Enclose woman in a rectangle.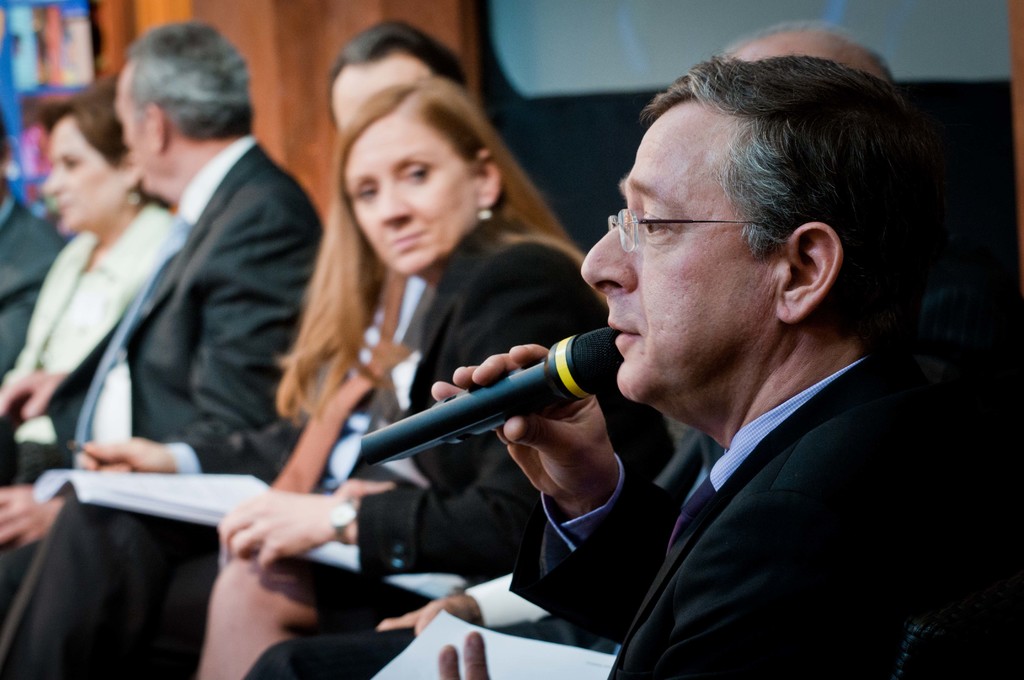
pyautogui.locateOnScreen(209, 85, 661, 672).
